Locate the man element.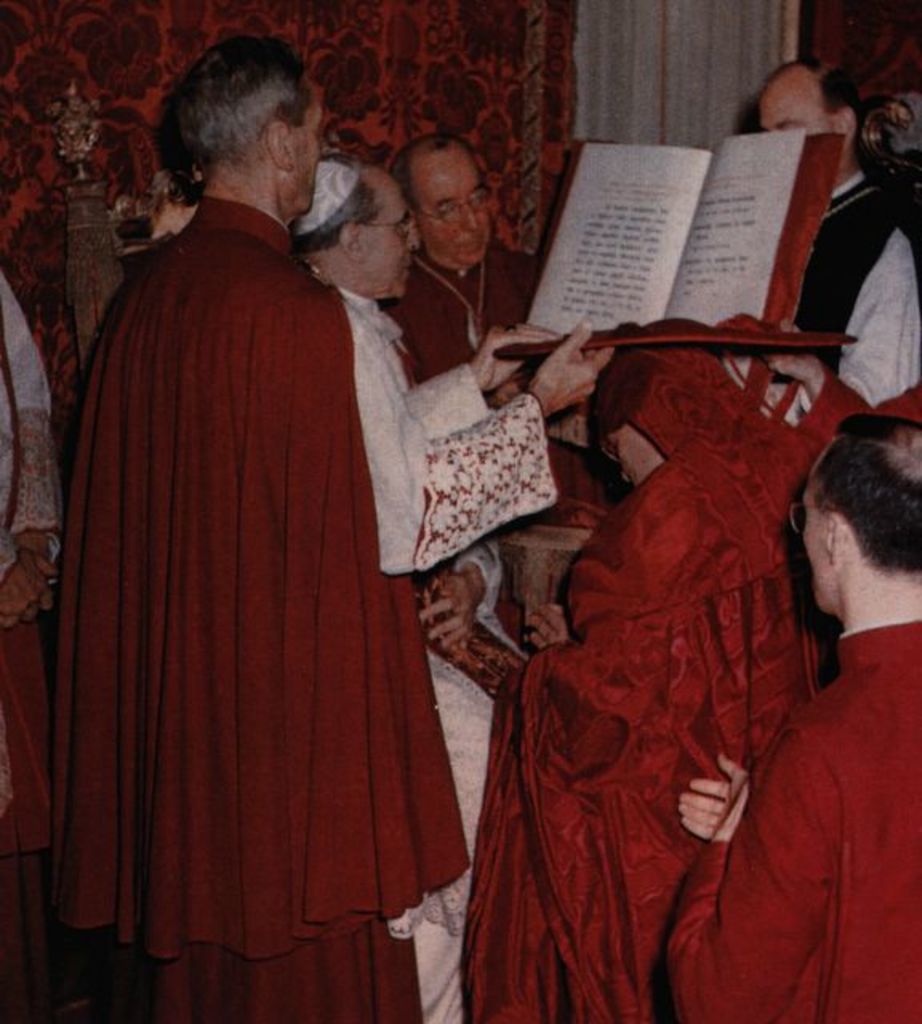
Element bbox: detection(714, 58, 920, 424).
